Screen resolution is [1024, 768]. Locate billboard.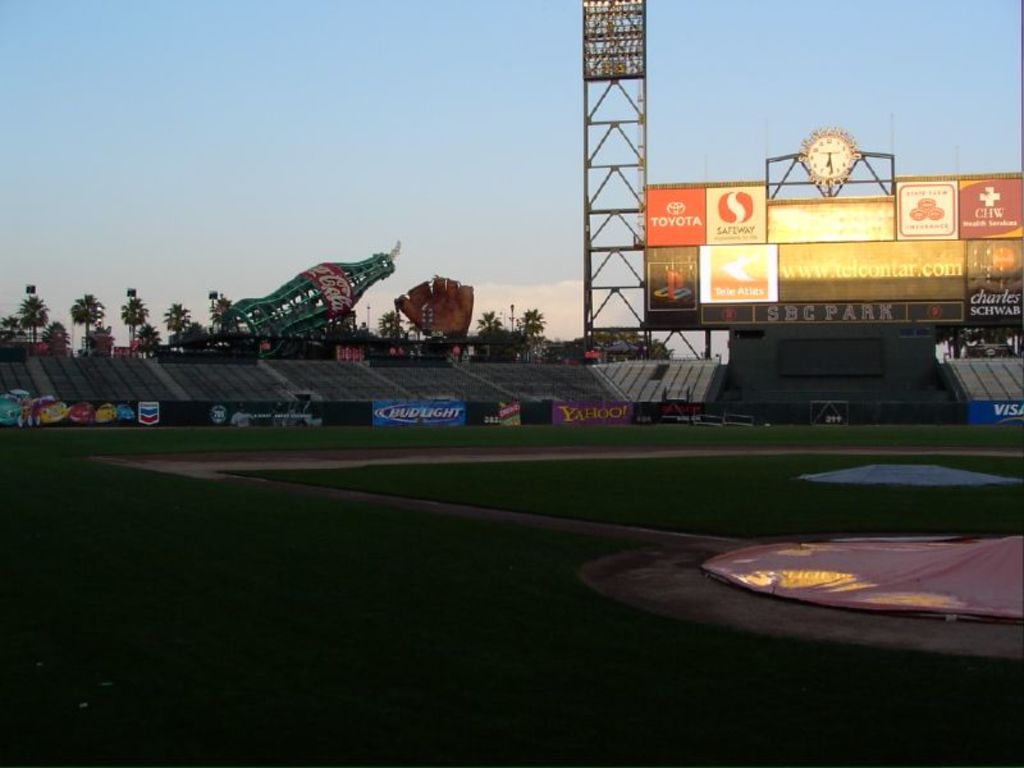
detection(969, 239, 1021, 289).
